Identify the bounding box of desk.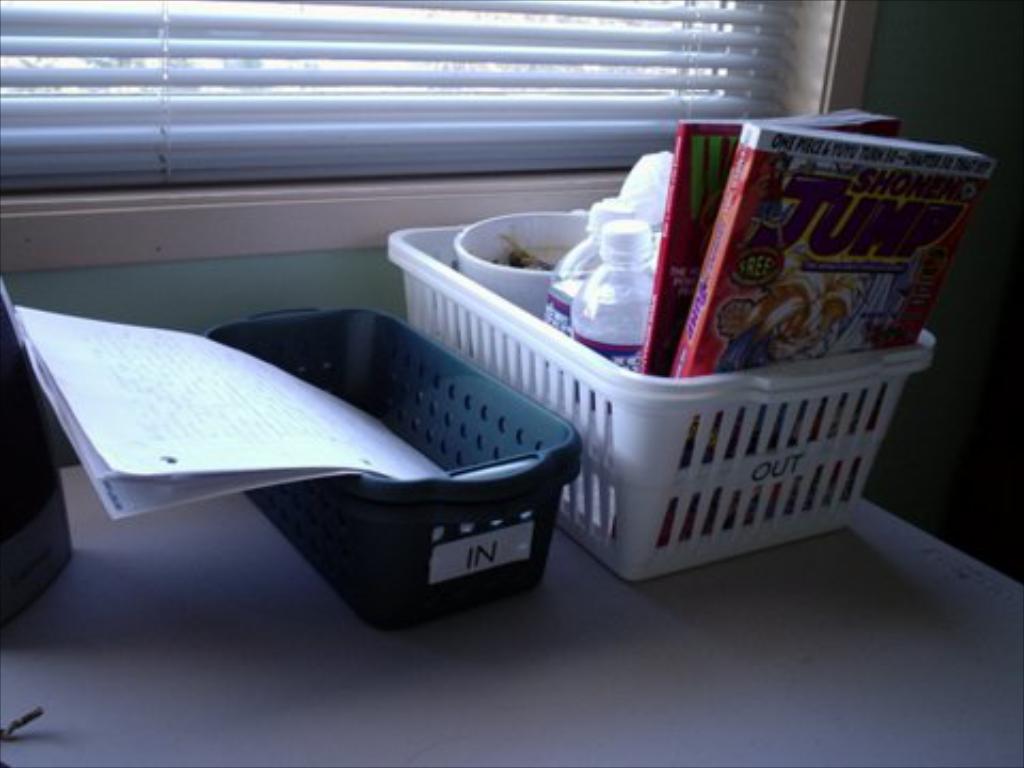
{"left": 79, "top": 213, "right": 986, "bottom": 695}.
